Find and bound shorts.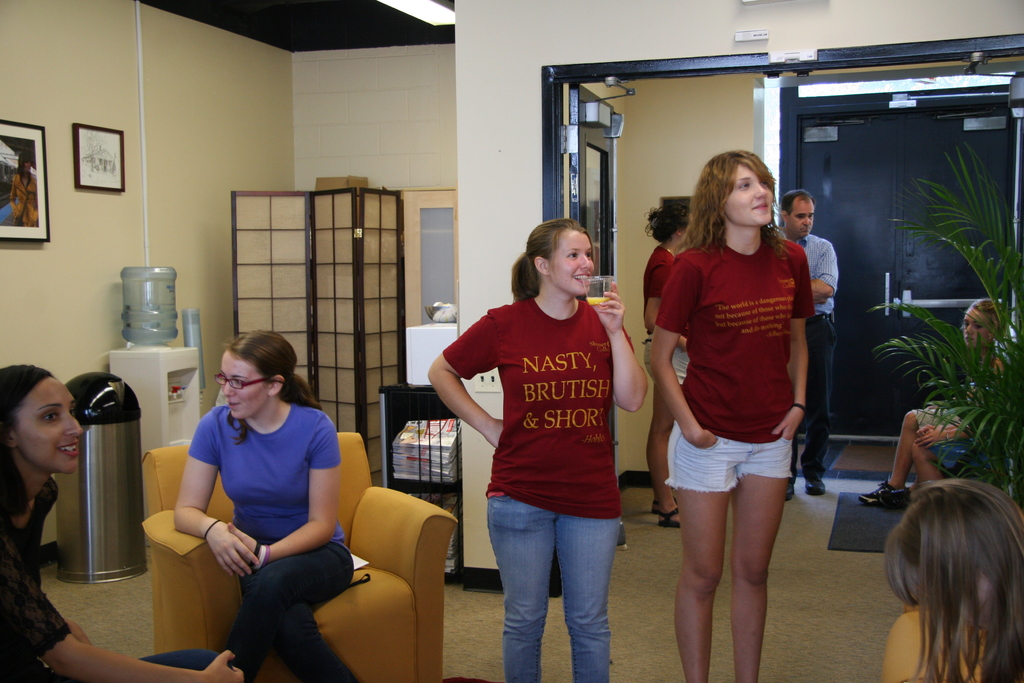
Bound: box=[932, 446, 971, 477].
